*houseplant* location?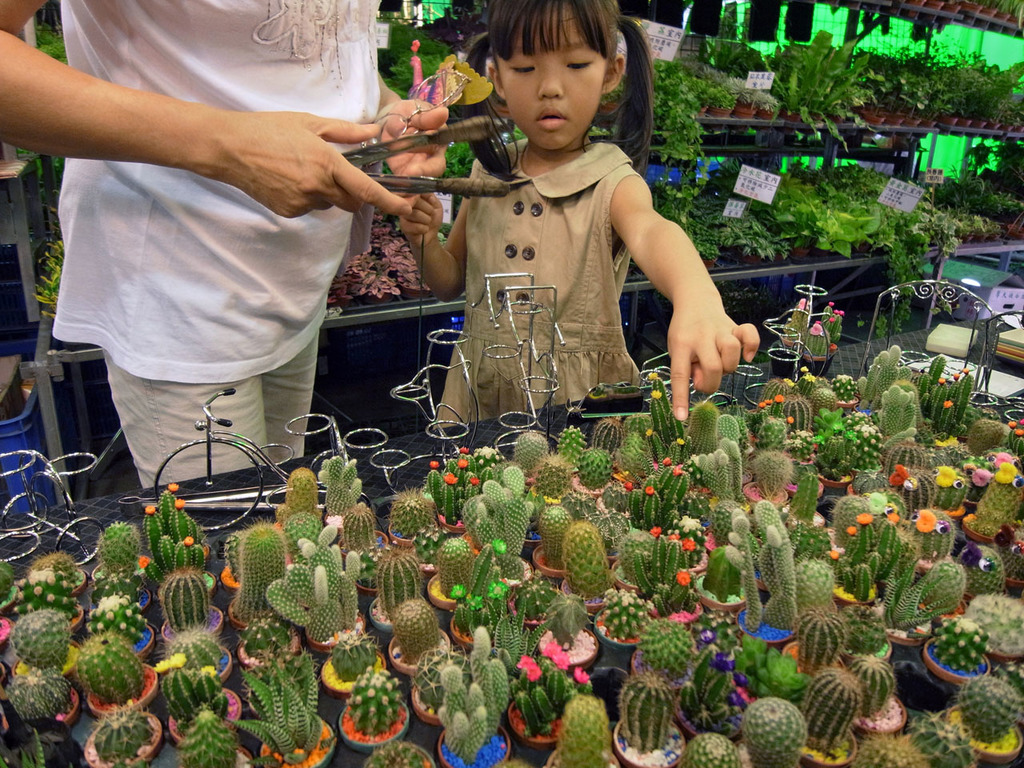
(left=947, top=674, right=1023, bottom=767)
